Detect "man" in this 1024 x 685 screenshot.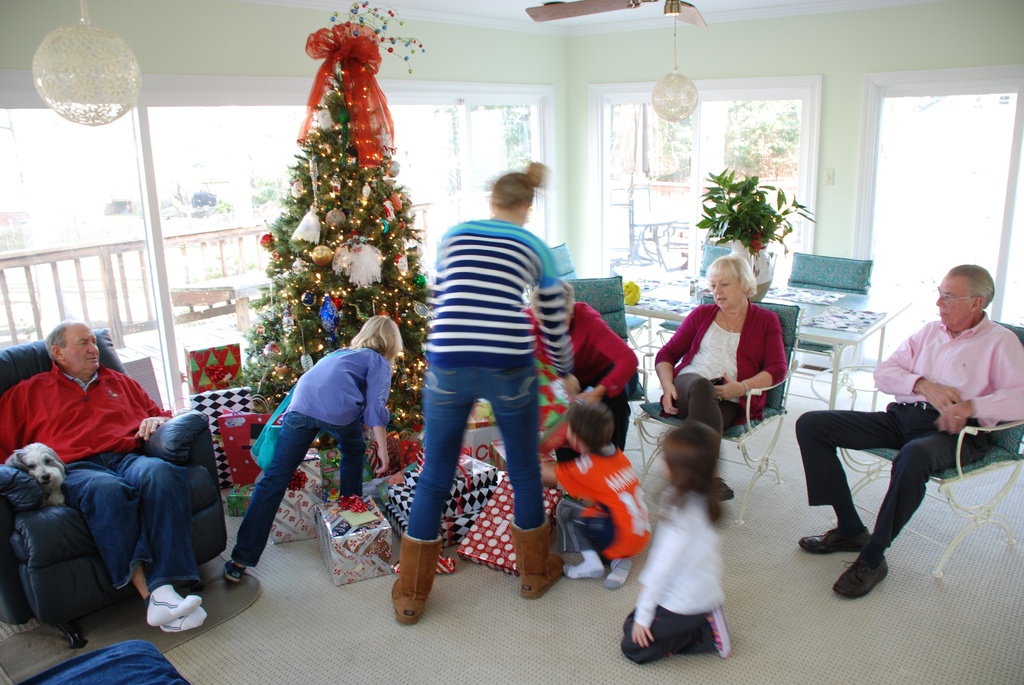
Detection: BBox(0, 291, 201, 643).
